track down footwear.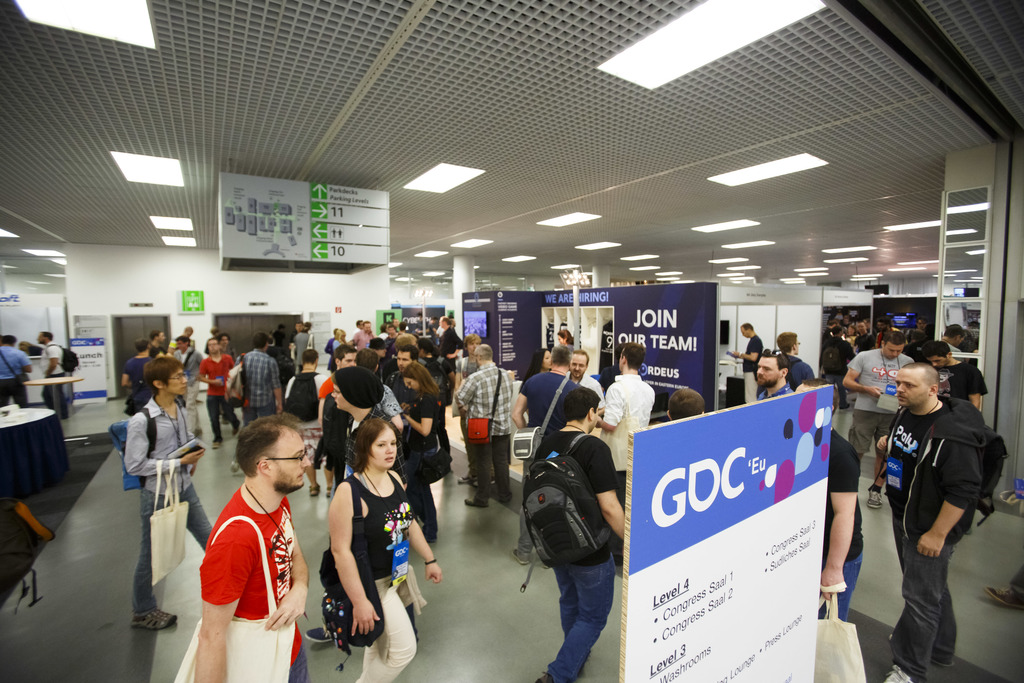
Tracked to 459,473,472,481.
